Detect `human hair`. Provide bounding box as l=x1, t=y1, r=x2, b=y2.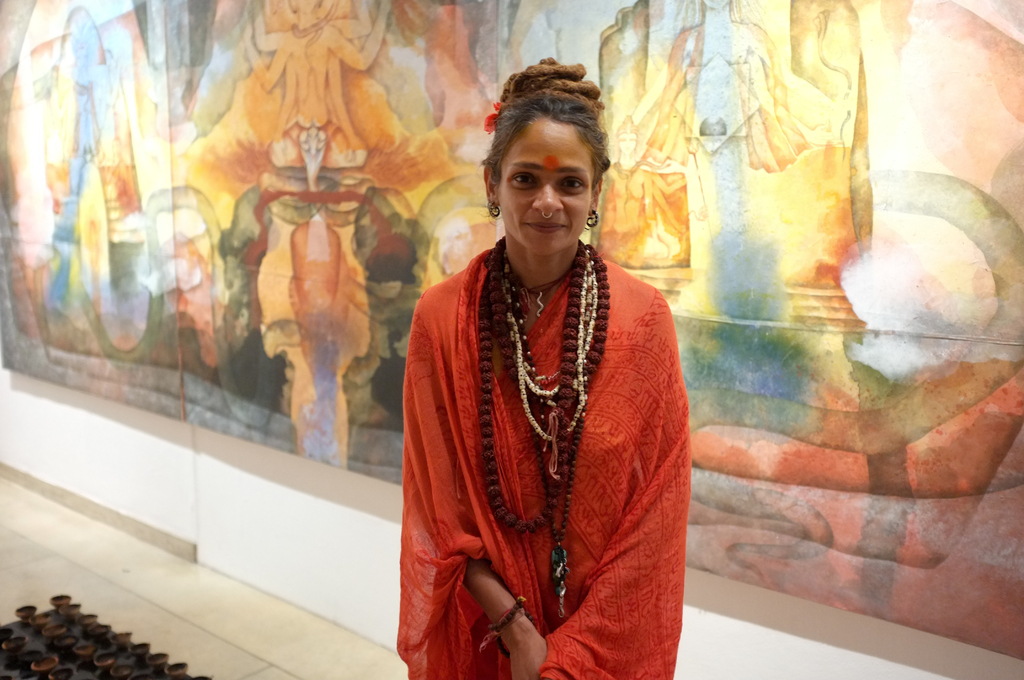
l=477, t=60, r=614, b=220.
